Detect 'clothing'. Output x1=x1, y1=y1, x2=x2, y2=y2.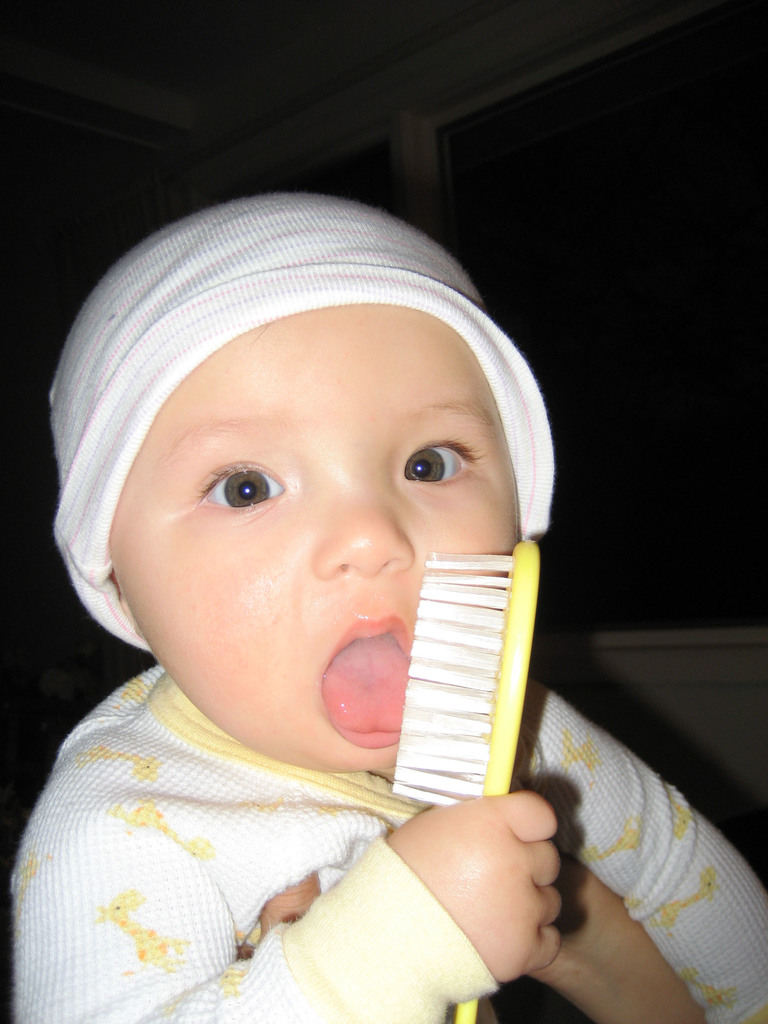
x1=7, y1=666, x2=767, y2=1023.
